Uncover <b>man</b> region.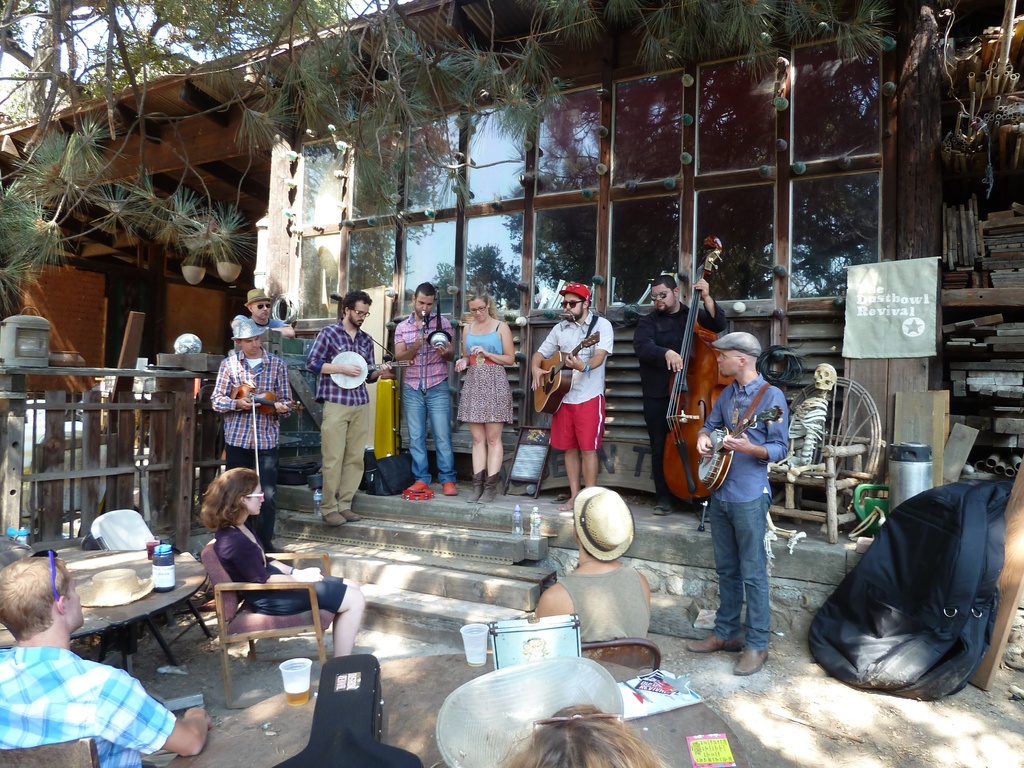
Uncovered: [x1=632, y1=278, x2=724, y2=516].
